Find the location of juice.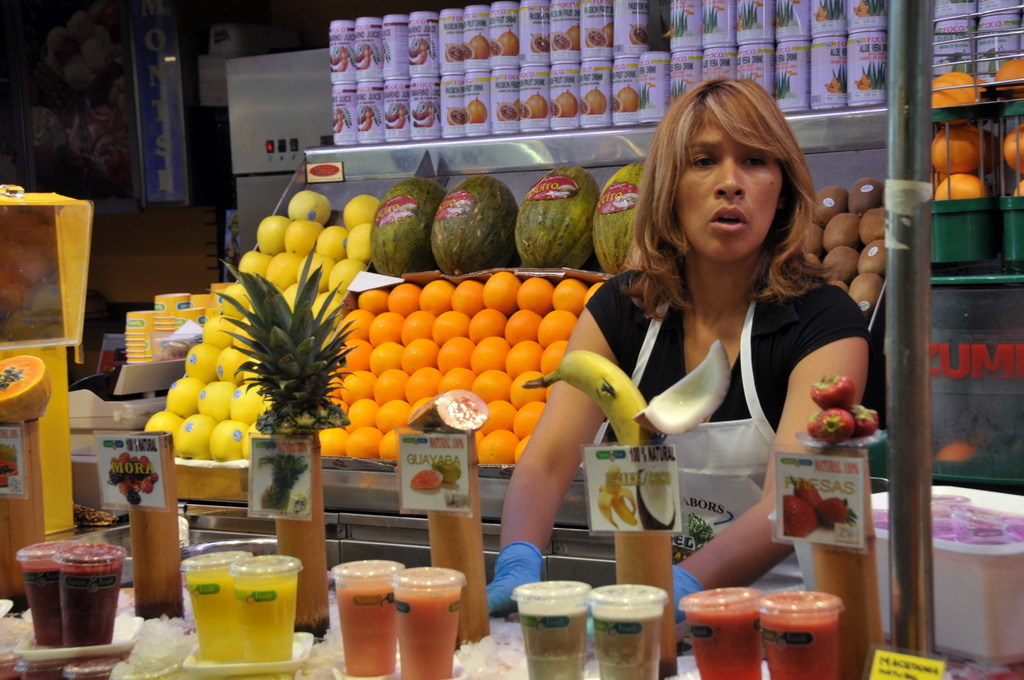
Location: {"x1": 594, "y1": 615, "x2": 664, "y2": 679}.
